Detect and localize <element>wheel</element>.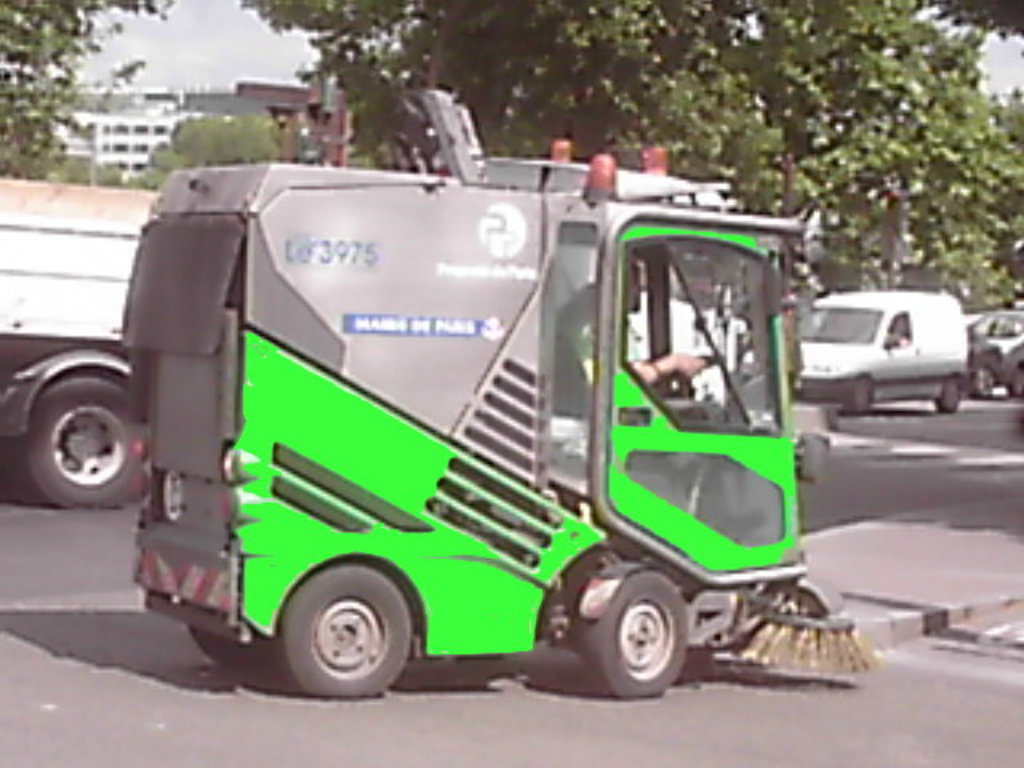
Localized at (x1=278, y1=555, x2=413, y2=701).
